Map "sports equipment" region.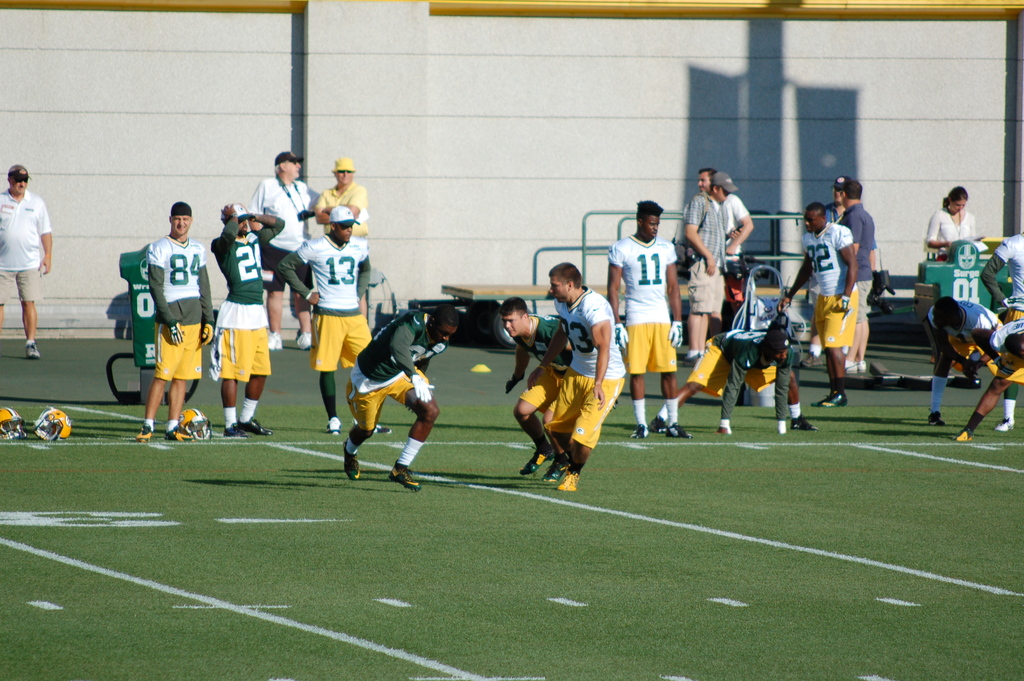
Mapped to 166/423/193/441.
